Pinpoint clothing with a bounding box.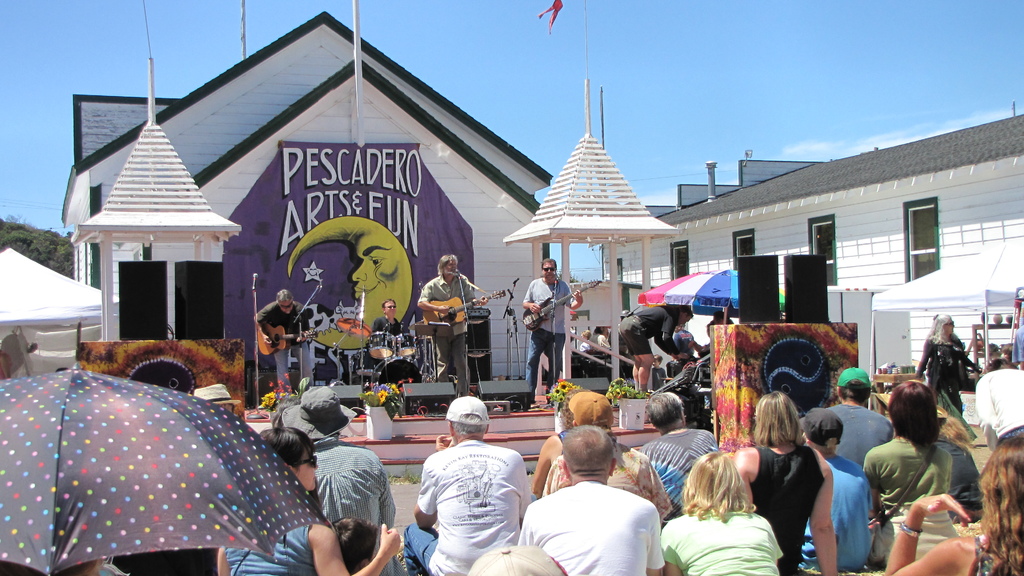
bbox=[742, 442, 825, 575].
